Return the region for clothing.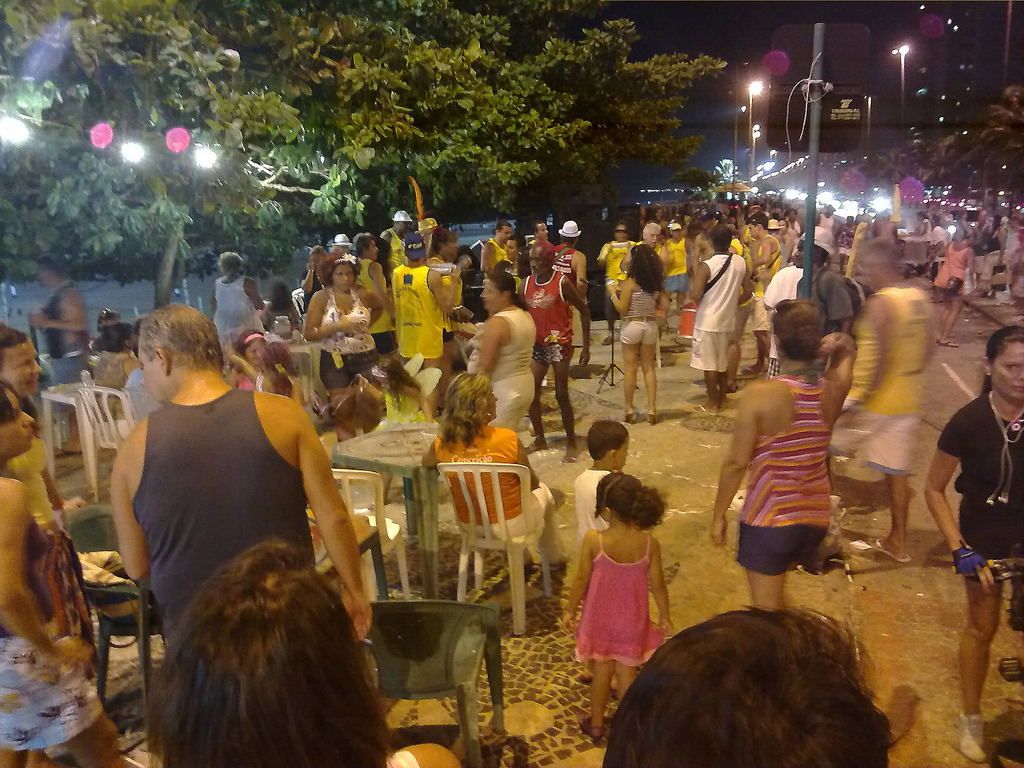
[left=707, top=248, right=746, bottom=376].
